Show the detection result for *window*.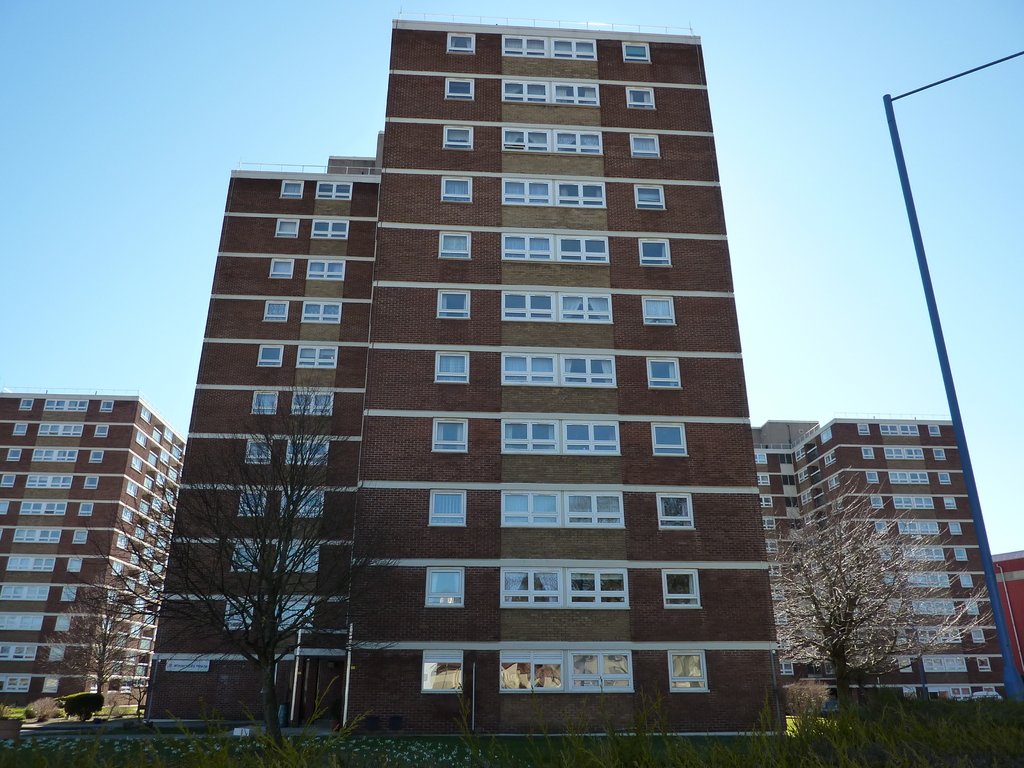
890 472 931 484.
